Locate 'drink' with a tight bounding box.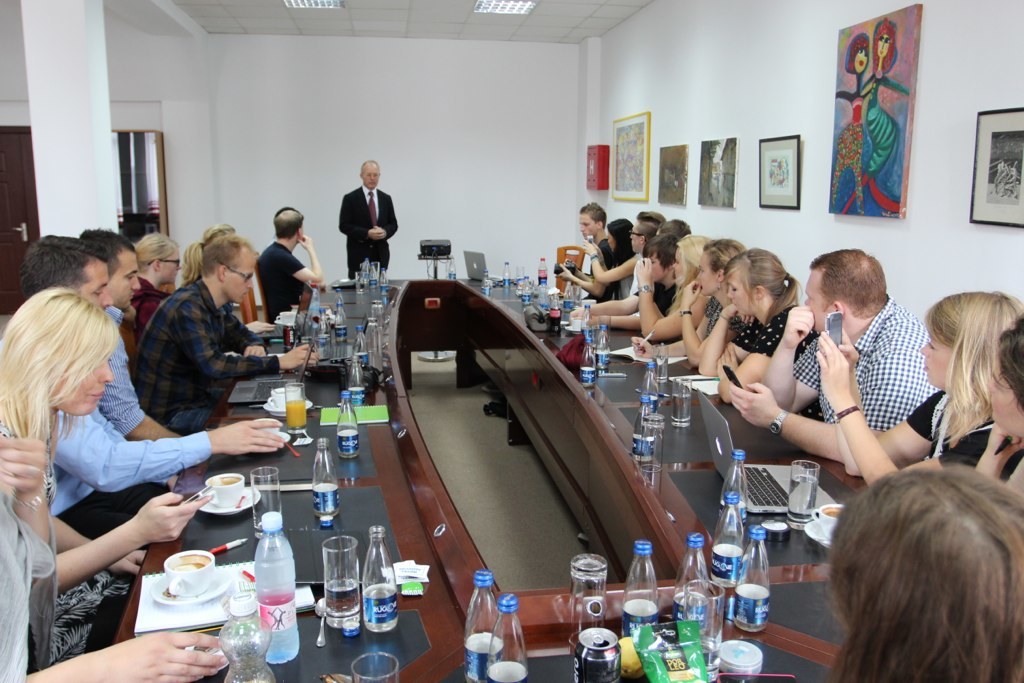
{"x1": 206, "y1": 477, "x2": 241, "y2": 485}.
